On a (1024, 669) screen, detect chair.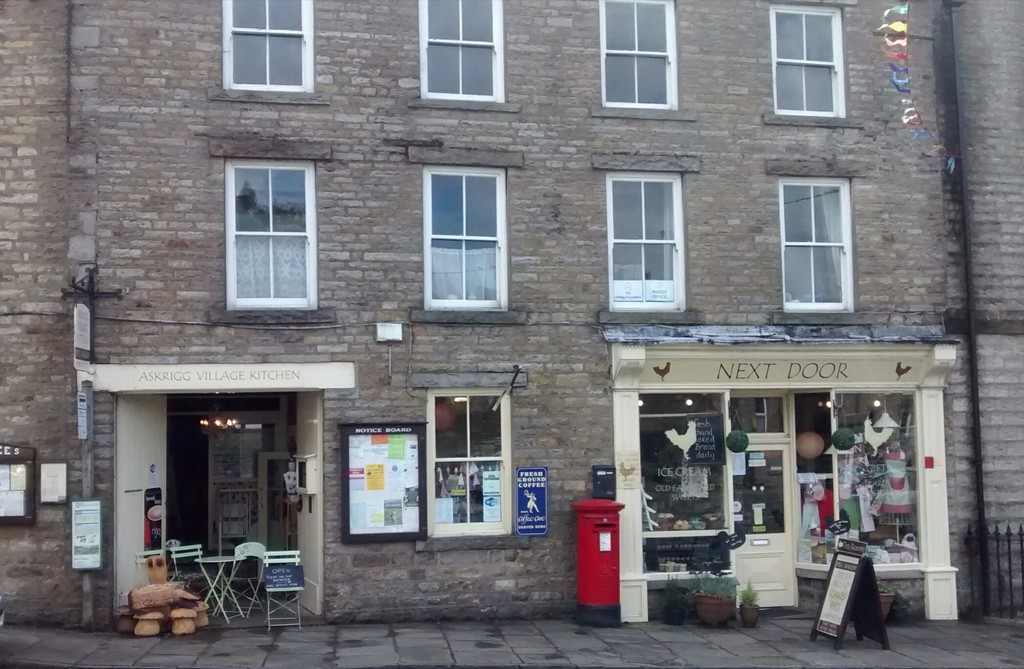
bbox(227, 544, 267, 618).
